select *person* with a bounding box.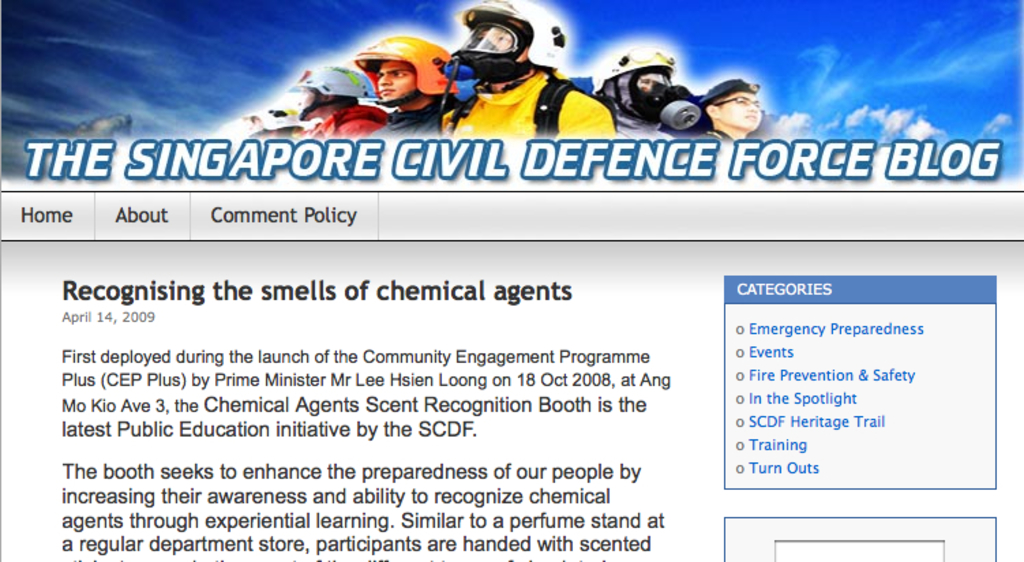
x1=237 y1=101 x2=304 y2=143.
